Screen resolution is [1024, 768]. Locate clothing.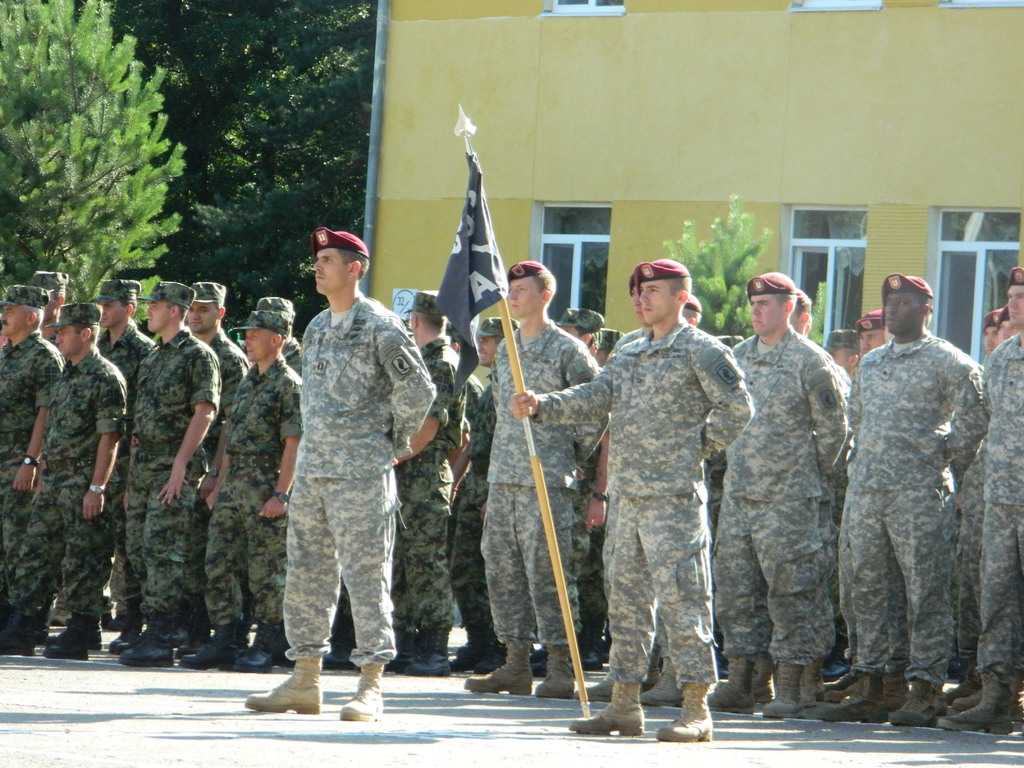
BBox(91, 318, 165, 417).
